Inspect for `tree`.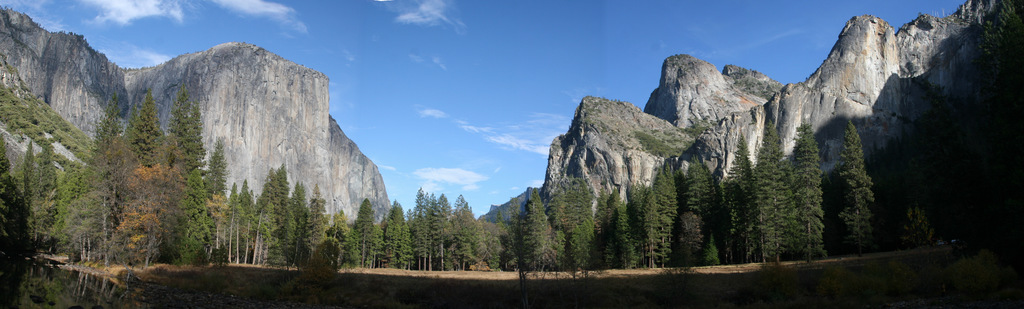
Inspection: <bbox>790, 117, 828, 254</bbox>.
